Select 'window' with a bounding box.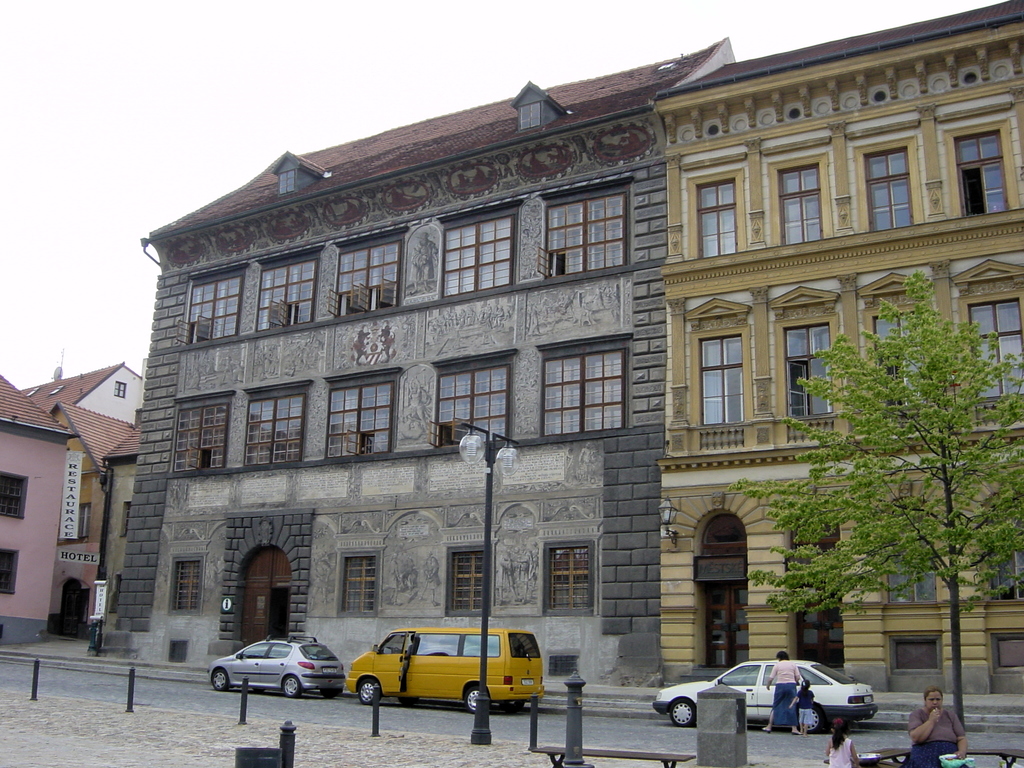
region(164, 381, 239, 478).
